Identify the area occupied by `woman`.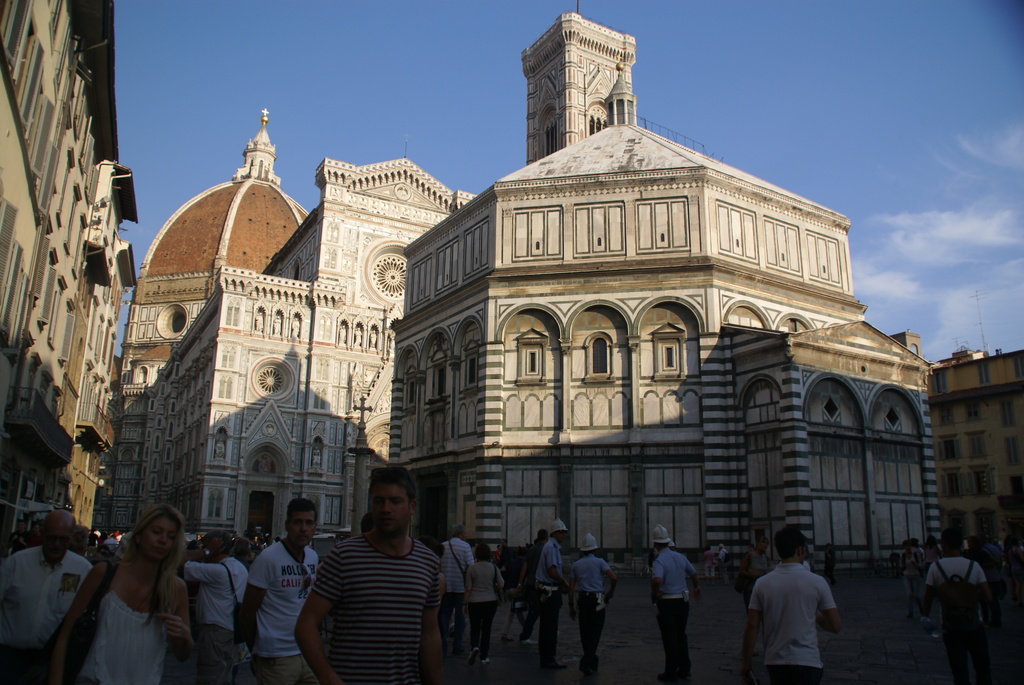
Area: pyautogui.locateOnScreen(465, 543, 503, 668).
